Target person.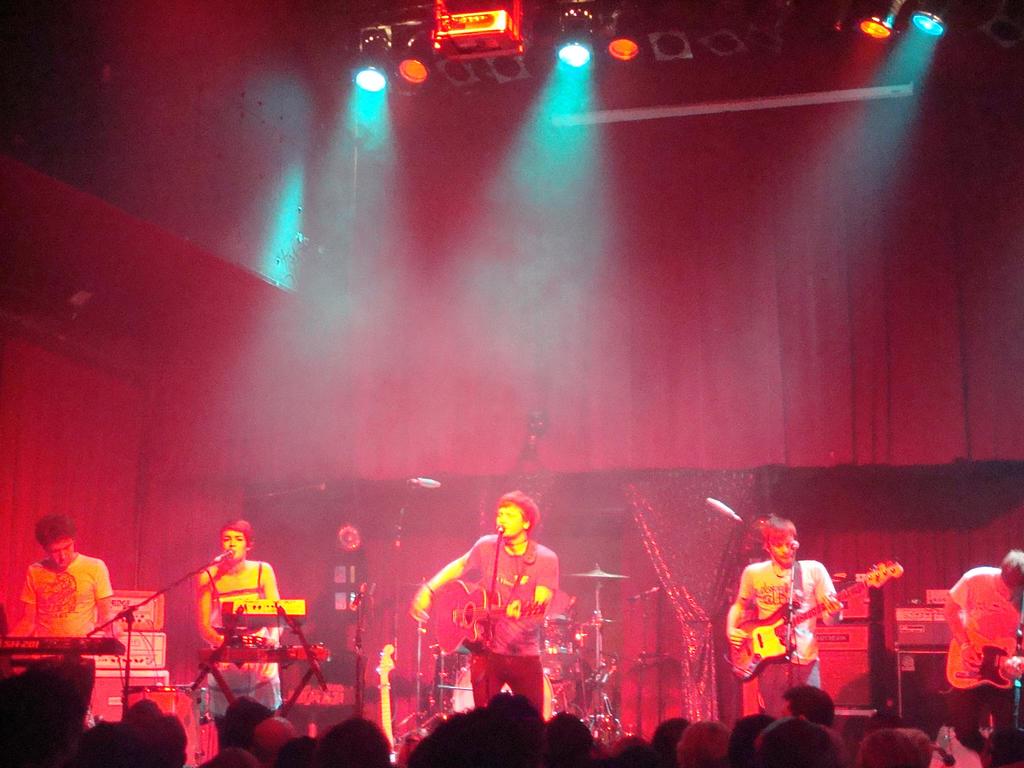
Target region: (x1=17, y1=512, x2=121, y2=723).
